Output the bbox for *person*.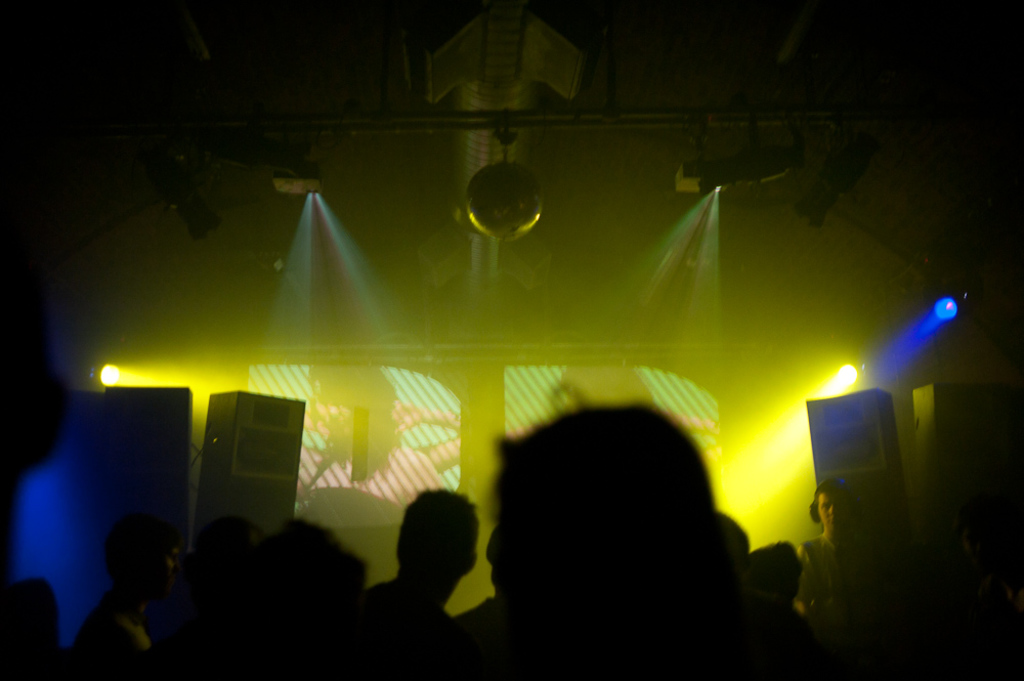
locate(67, 512, 176, 677).
